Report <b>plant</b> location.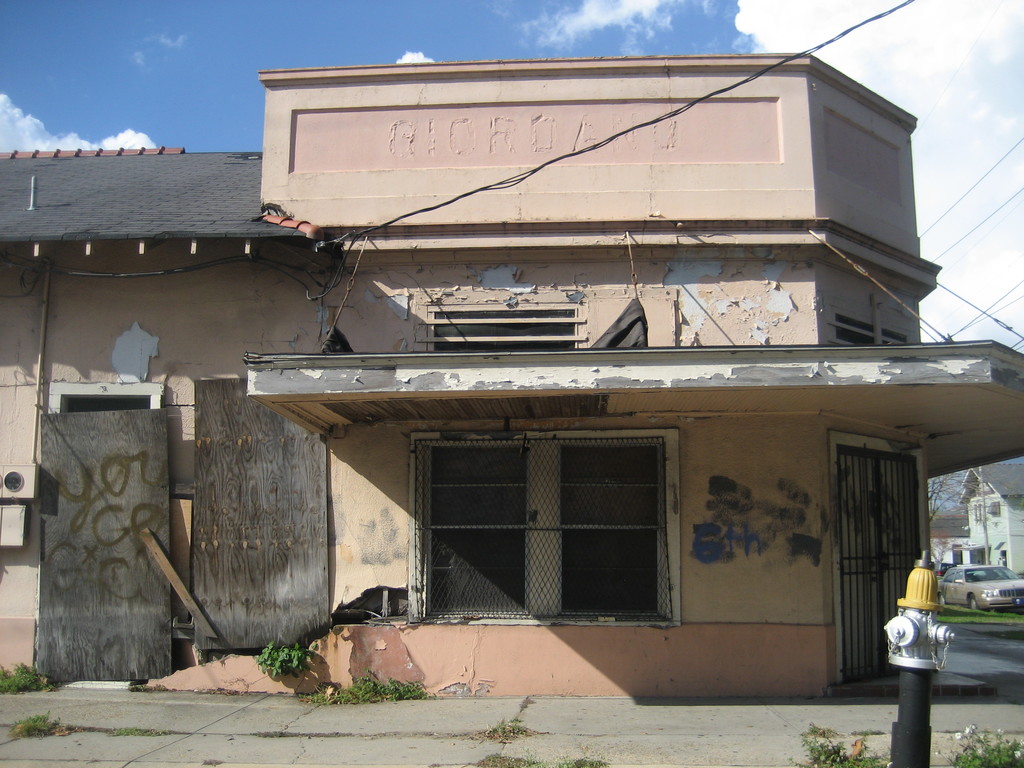
Report: left=950, top=717, right=1023, bottom=767.
